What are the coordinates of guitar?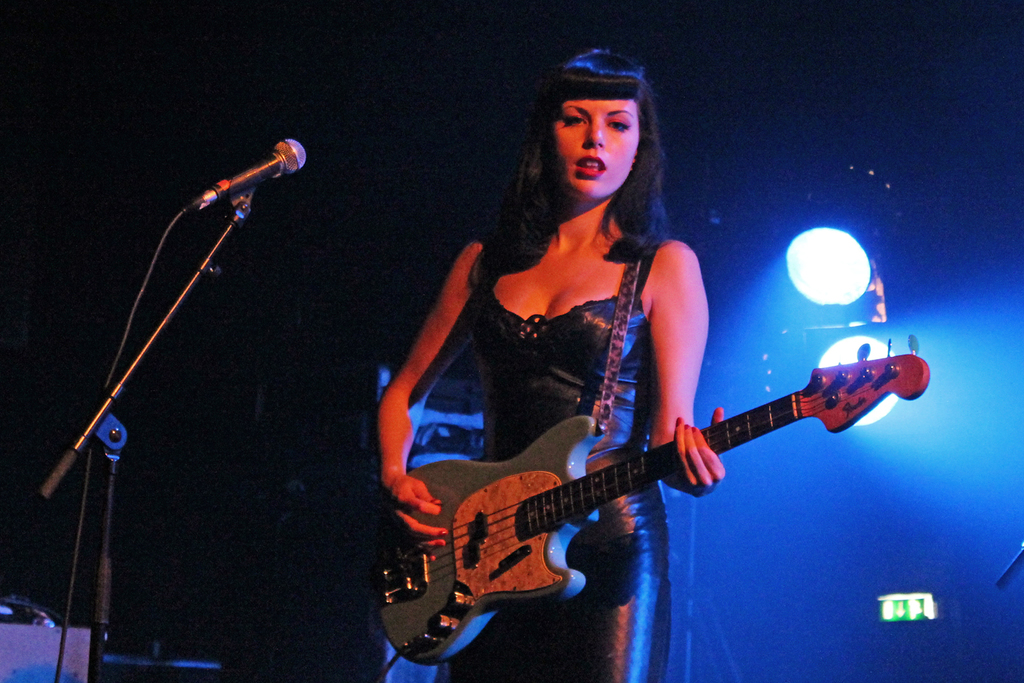
376 328 933 666.
